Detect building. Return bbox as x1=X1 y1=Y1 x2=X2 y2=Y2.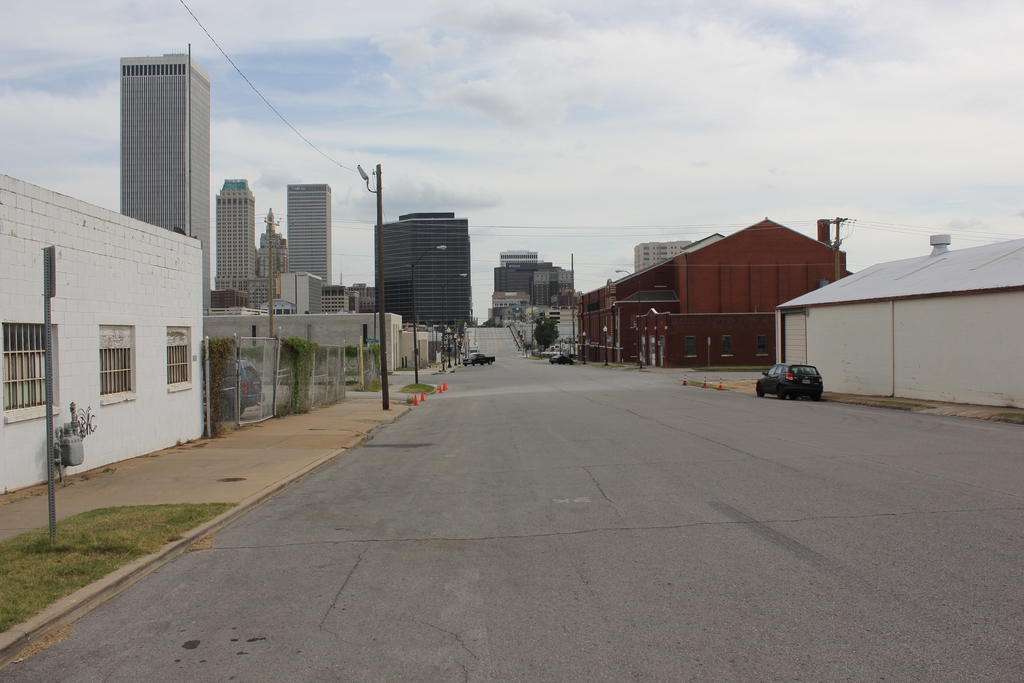
x1=283 y1=178 x2=330 y2=287.
